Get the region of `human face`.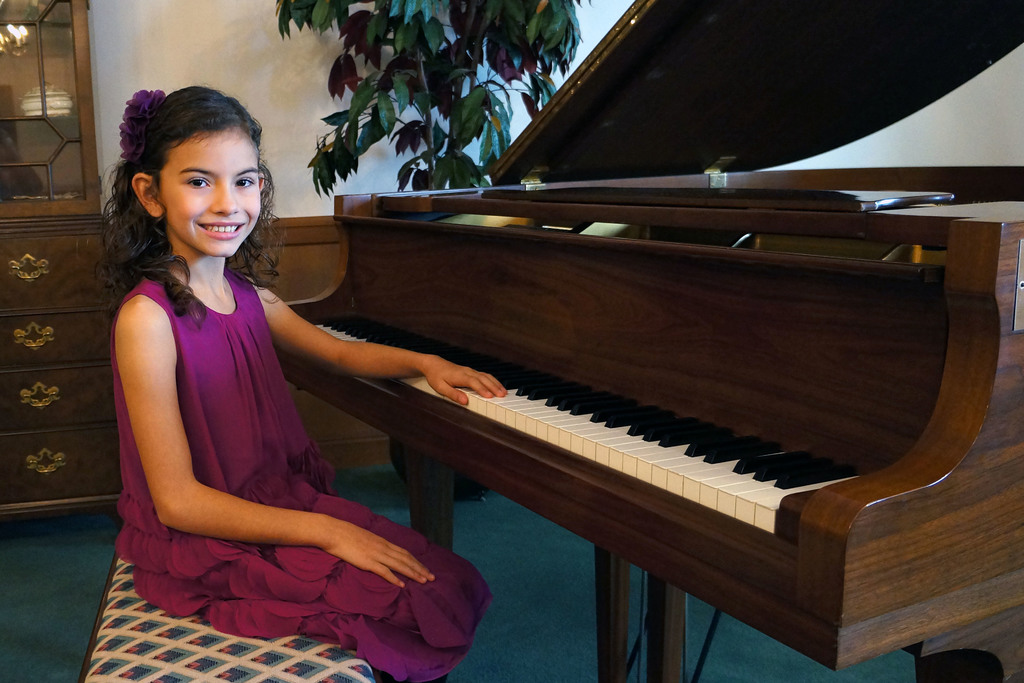
x1=157 y1=130 x2=262 y2=256.
